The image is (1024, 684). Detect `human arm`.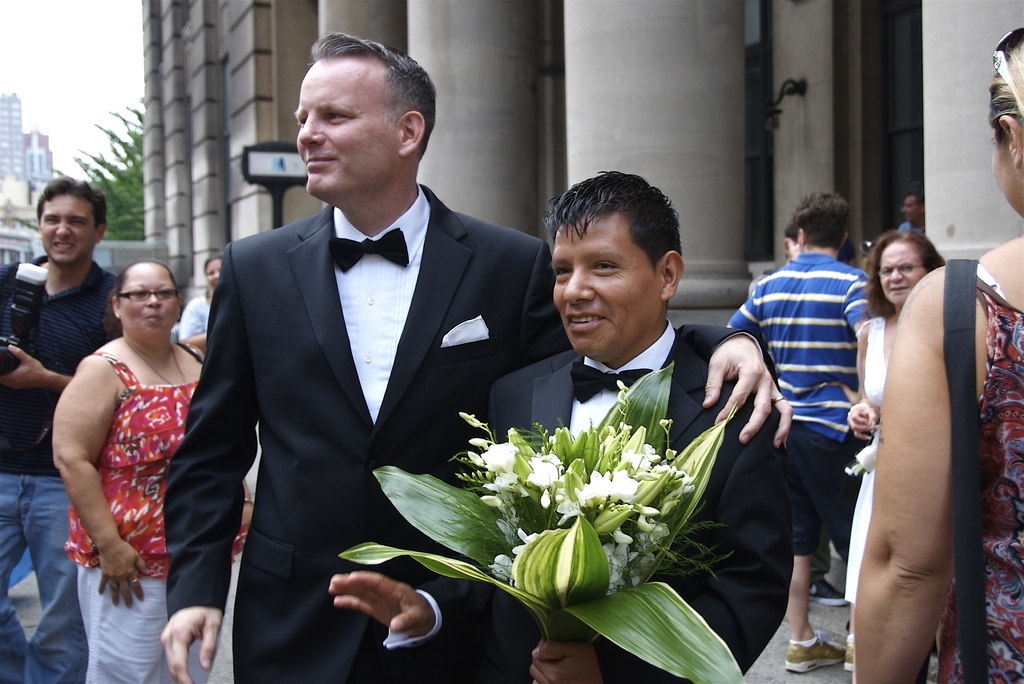
Detection: bbox=[179, 290, 214, 362].
